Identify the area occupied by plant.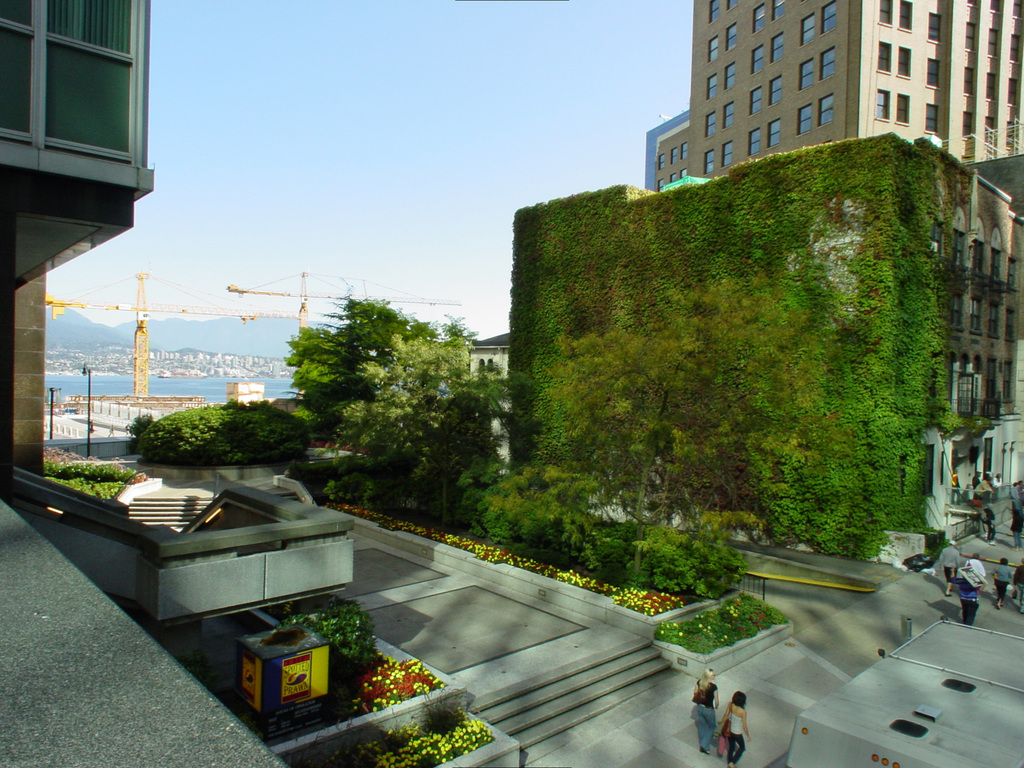
Area: 456 447 557 559.
